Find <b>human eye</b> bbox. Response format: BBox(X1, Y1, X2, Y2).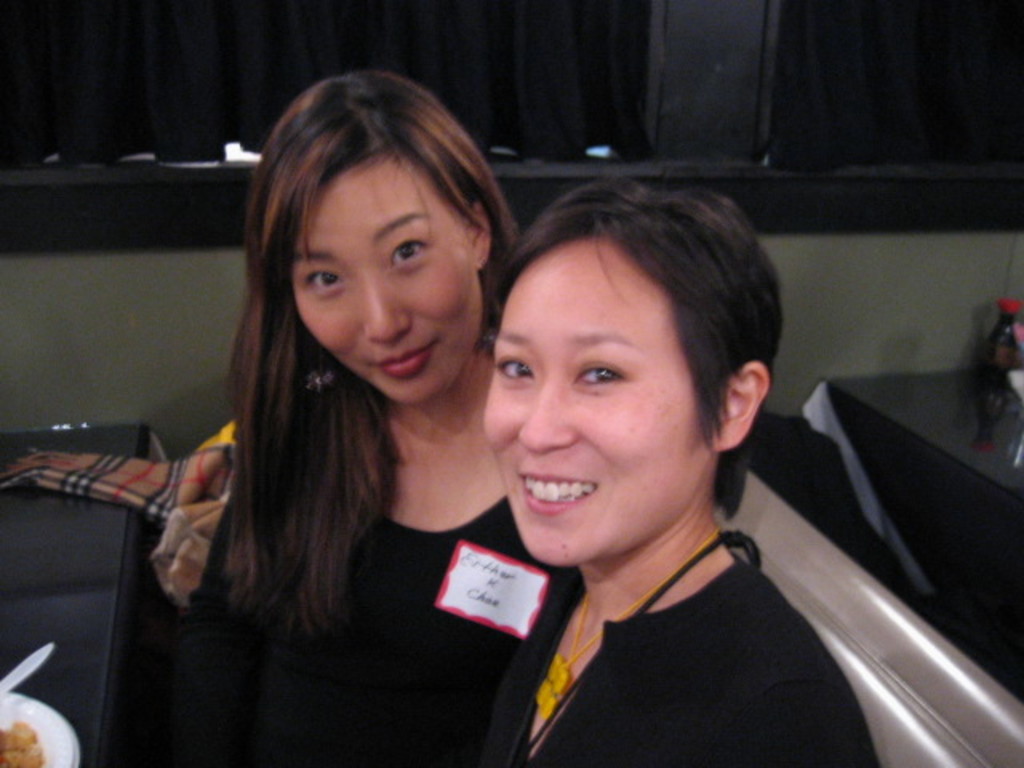
BBox(394, 234, 438, 269).
